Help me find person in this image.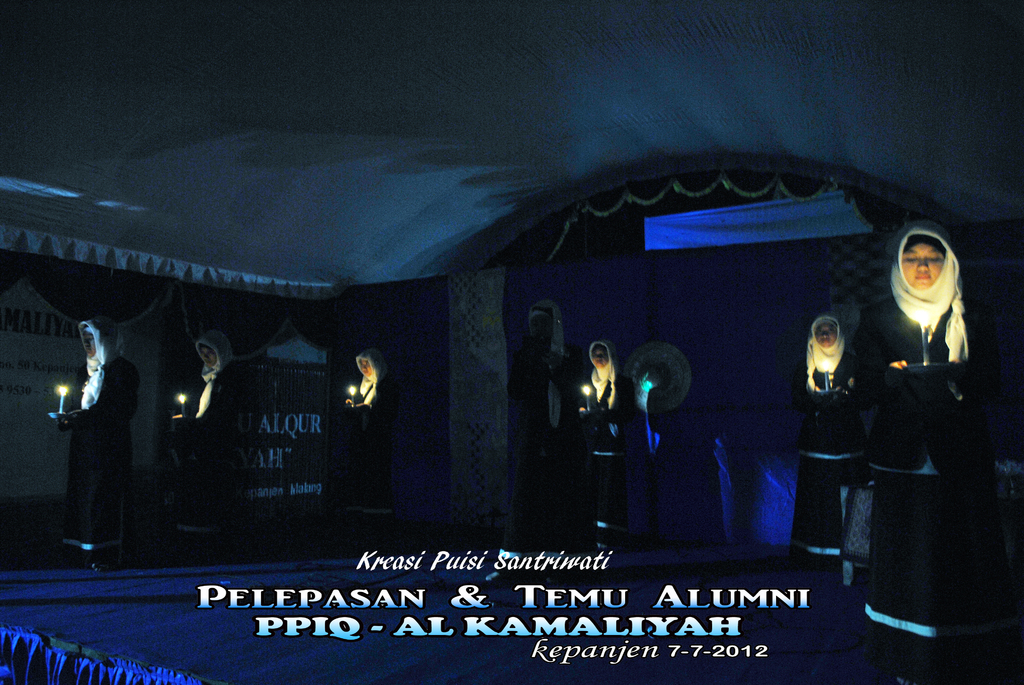
Found it: detection(54, 317, 131, 583).
